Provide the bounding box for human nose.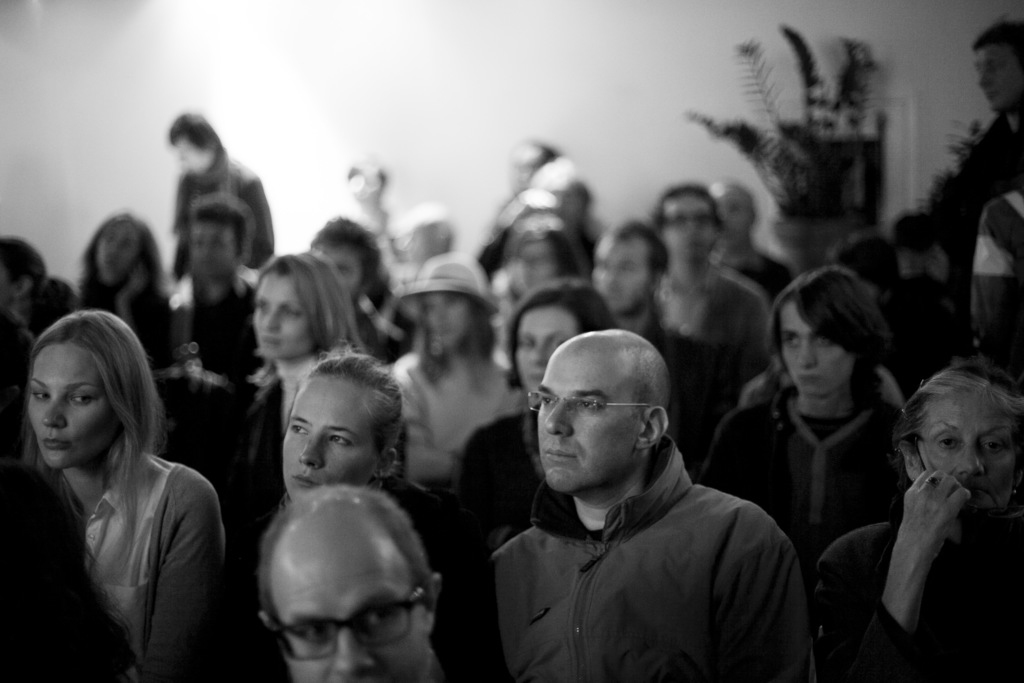
<box>791,343,822,366</box>.
